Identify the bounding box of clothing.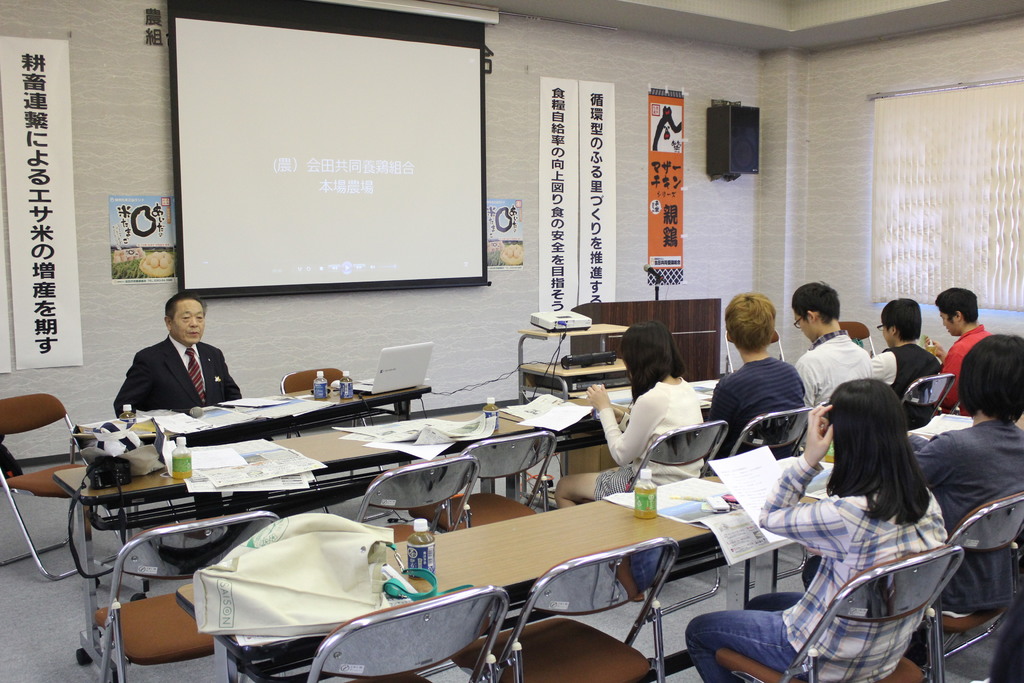
Rect(850, 339, 941, 428).
